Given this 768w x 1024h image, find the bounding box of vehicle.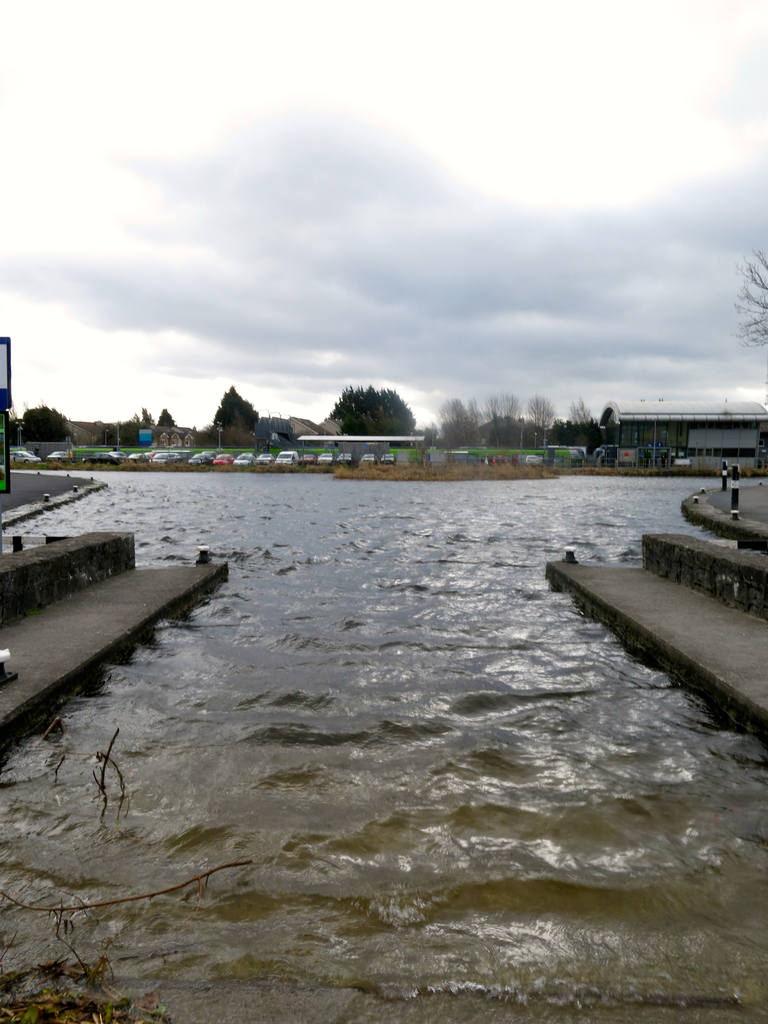
detection(217, 445, 233, 468).
